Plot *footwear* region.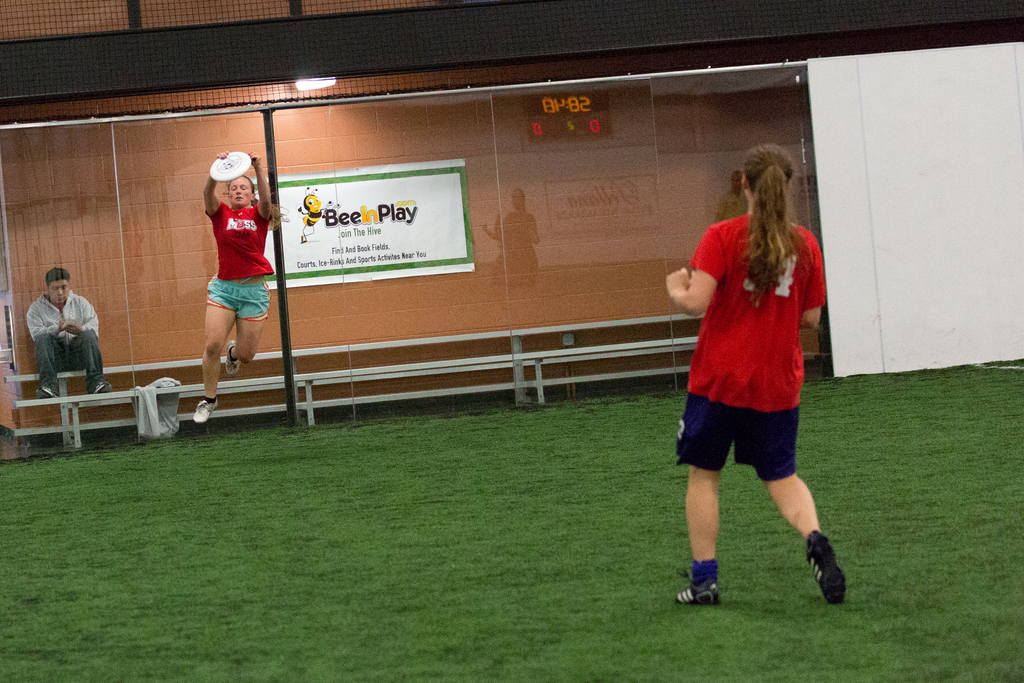
Plotted at 92 383 114 393.
